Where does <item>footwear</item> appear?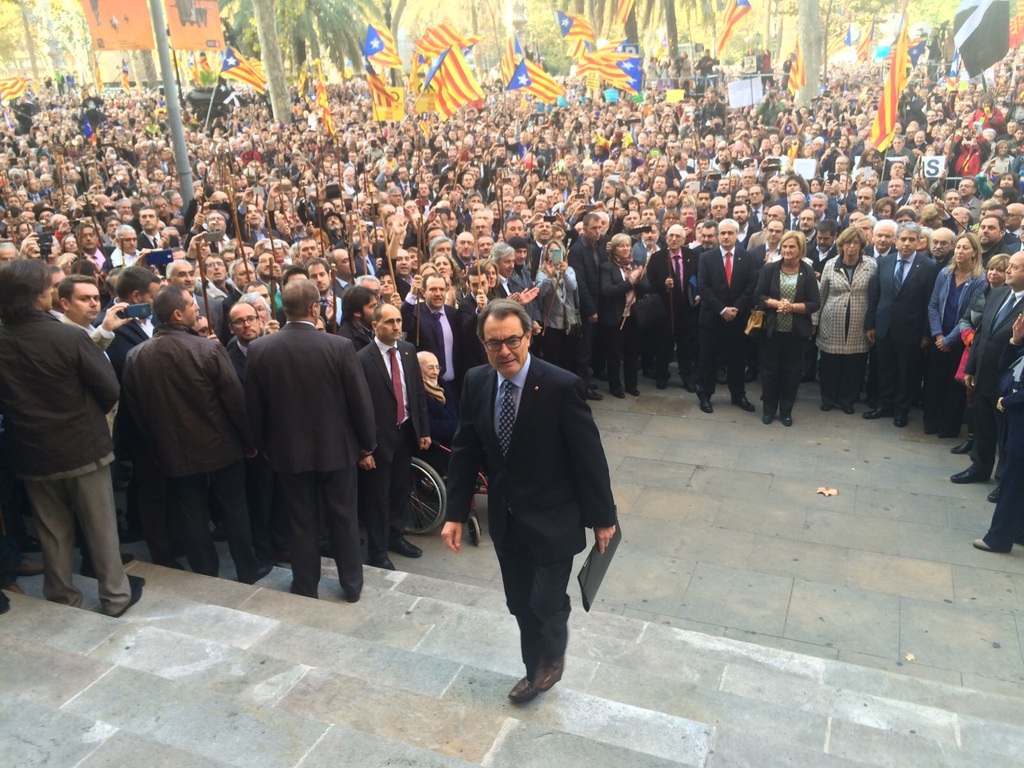
Appears at (left=588, top=357, right=602, bottom=398).
